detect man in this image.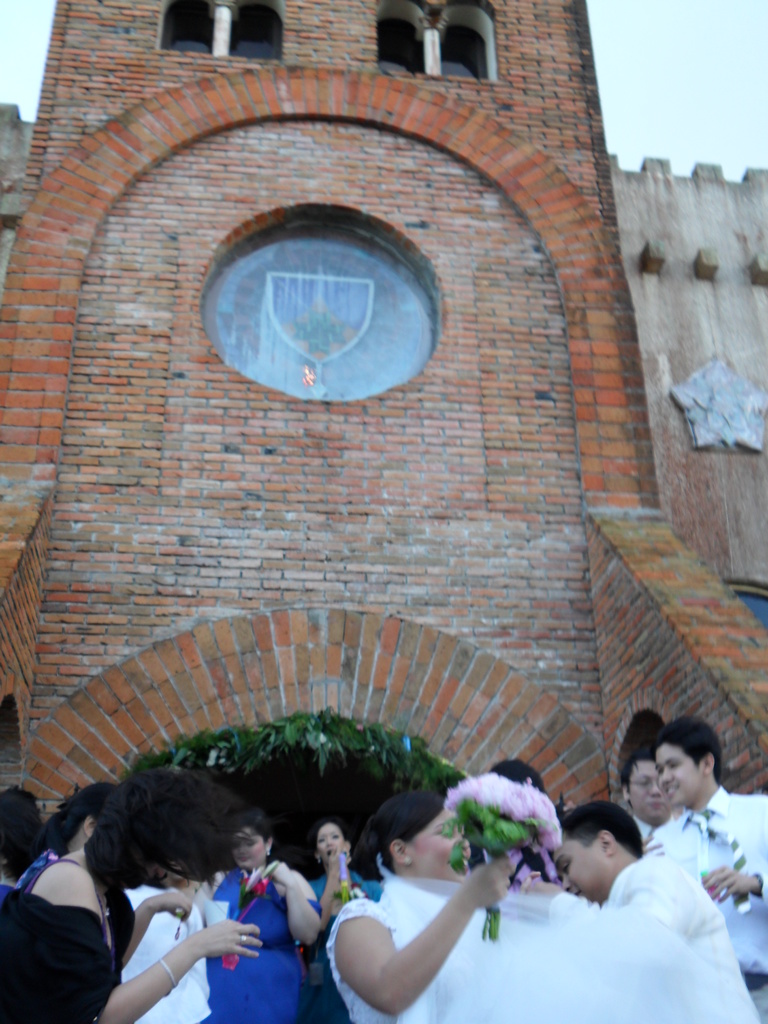
Detection: 620,746,682,840.
